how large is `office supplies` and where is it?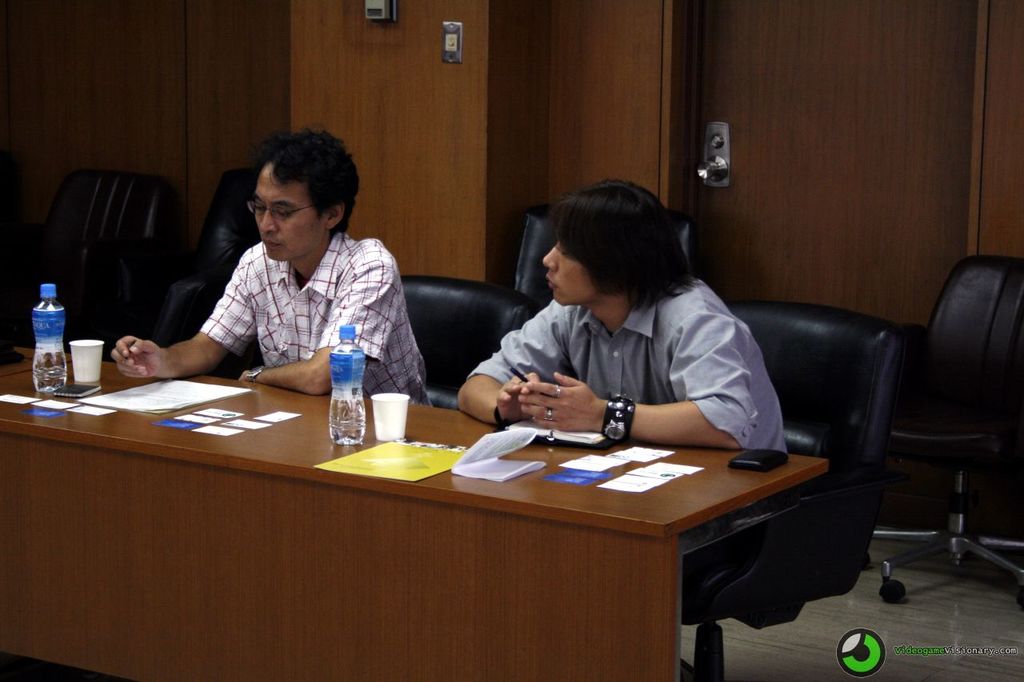
Bounding box: {"left": 0, "top": 356, "right": 829, "bottom": 681}.
